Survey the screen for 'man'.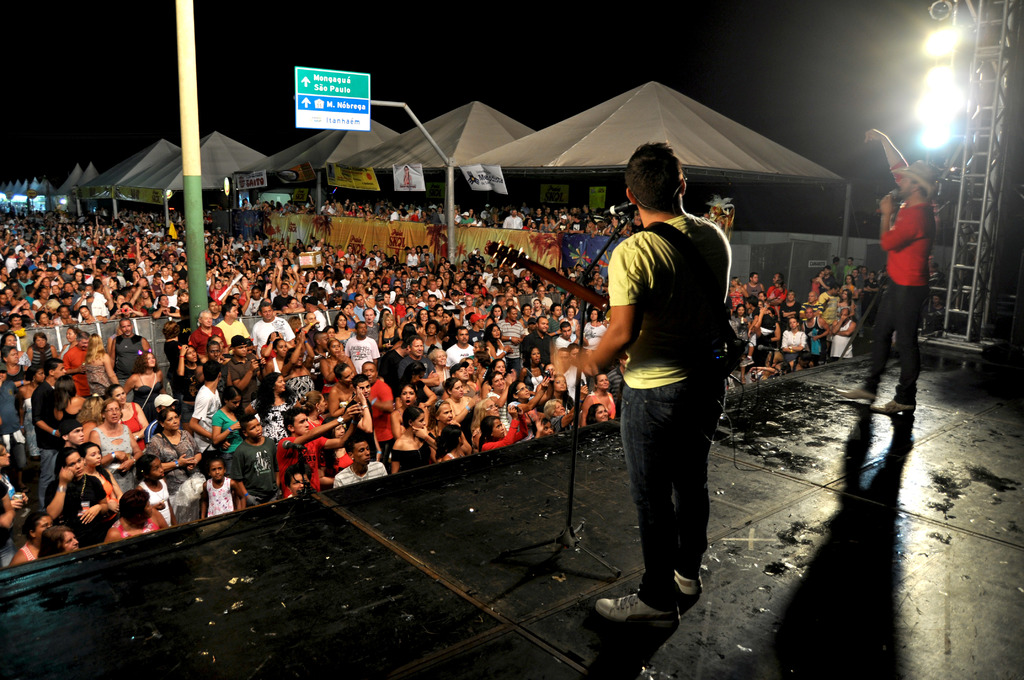
Survey found: (left=360, top=359, right=397, bottom=464).
